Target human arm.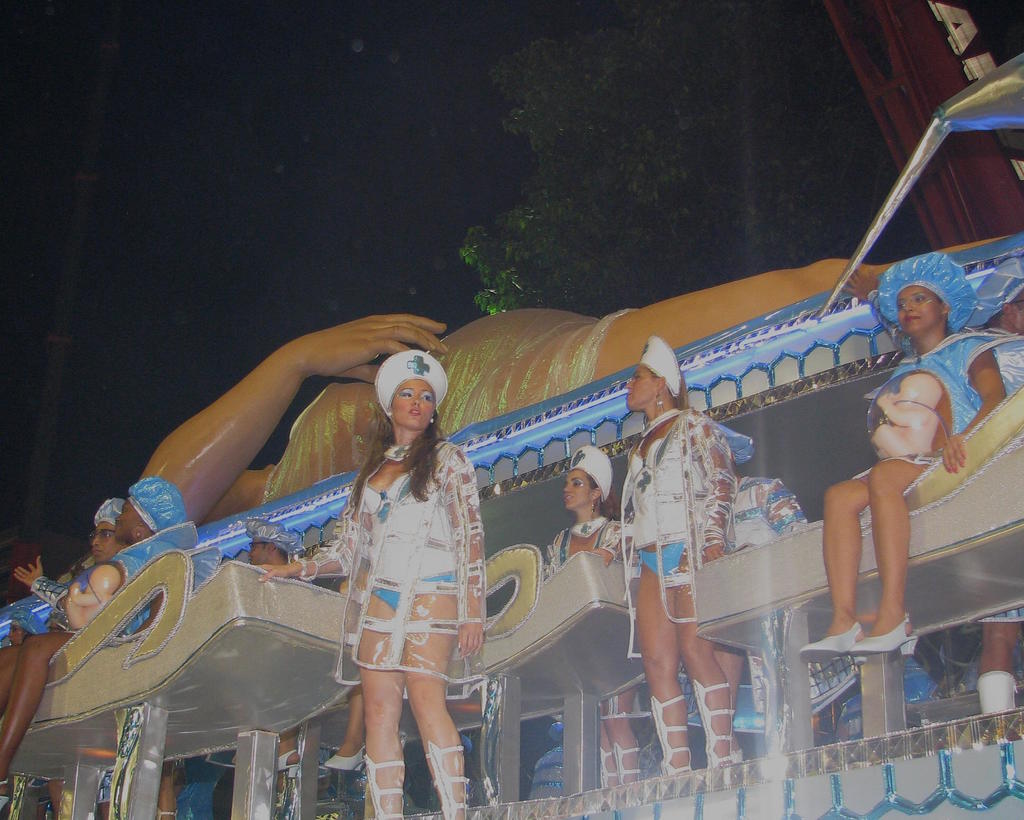
Target region: <box>762,482,804,542</box>.
